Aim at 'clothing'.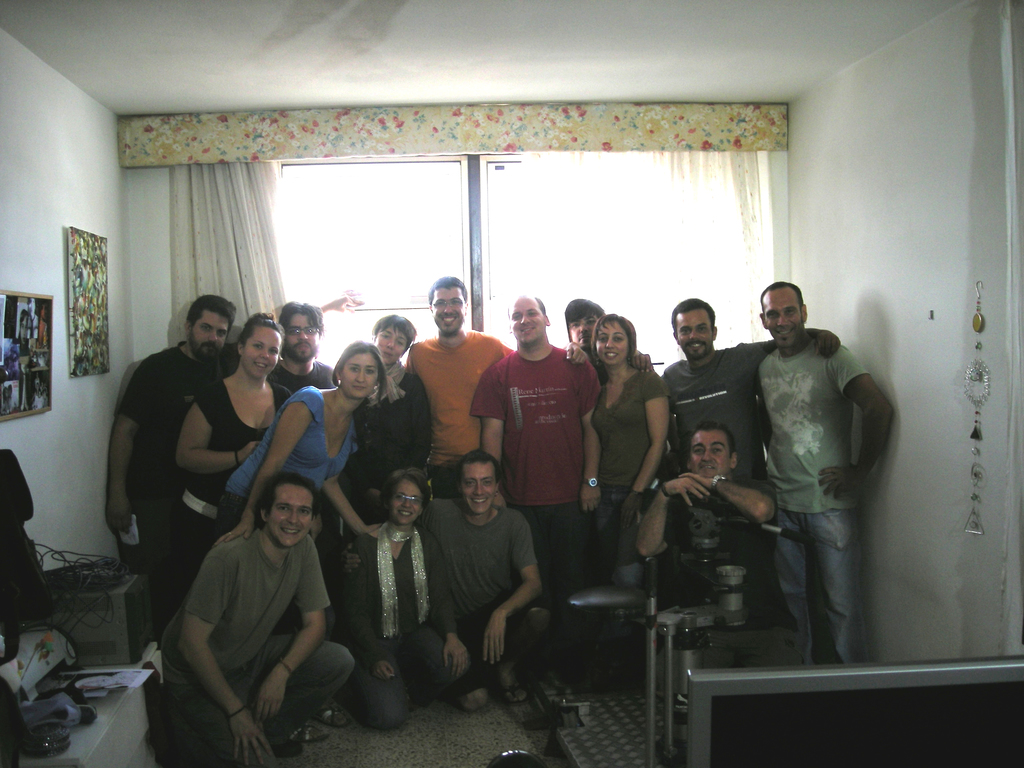
Aimed at crop(662, 322, 822, 484).
